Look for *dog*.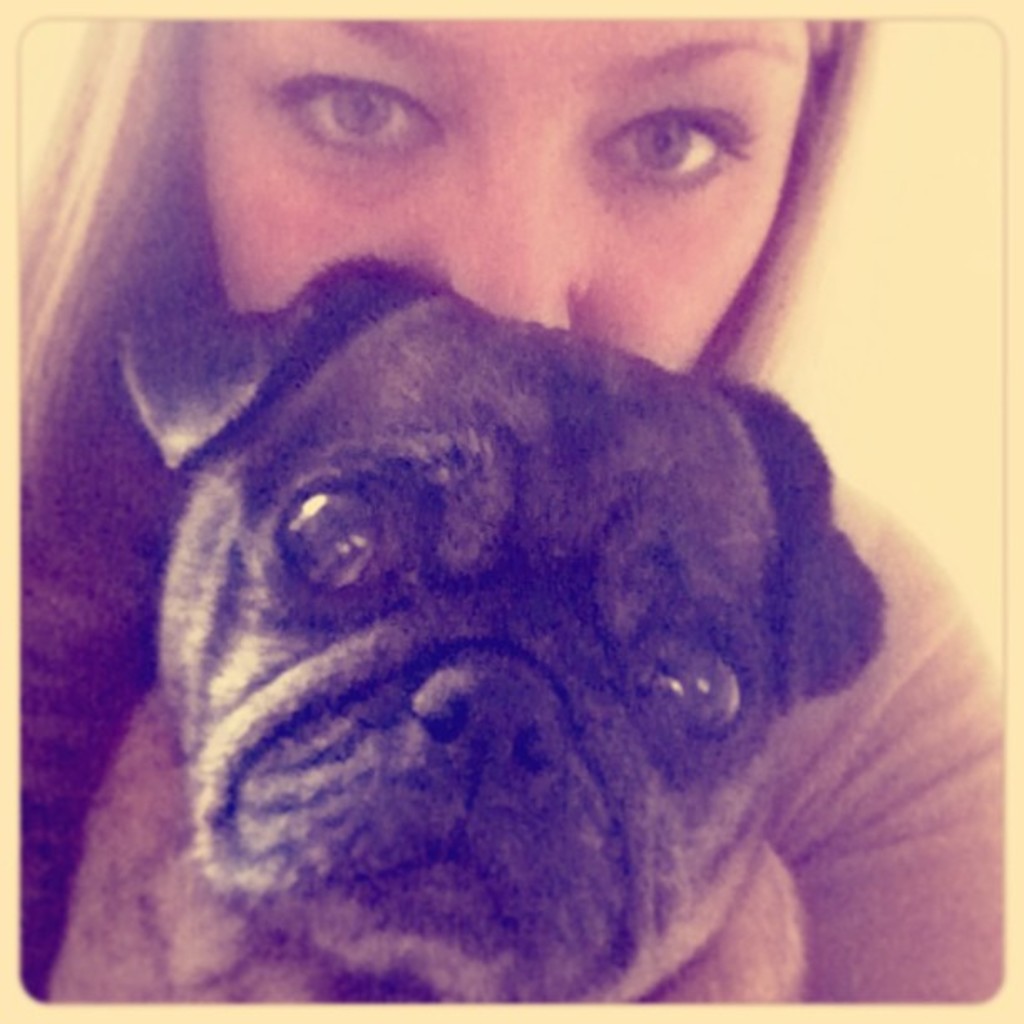
Found: [102, 246, 892, 1011].
